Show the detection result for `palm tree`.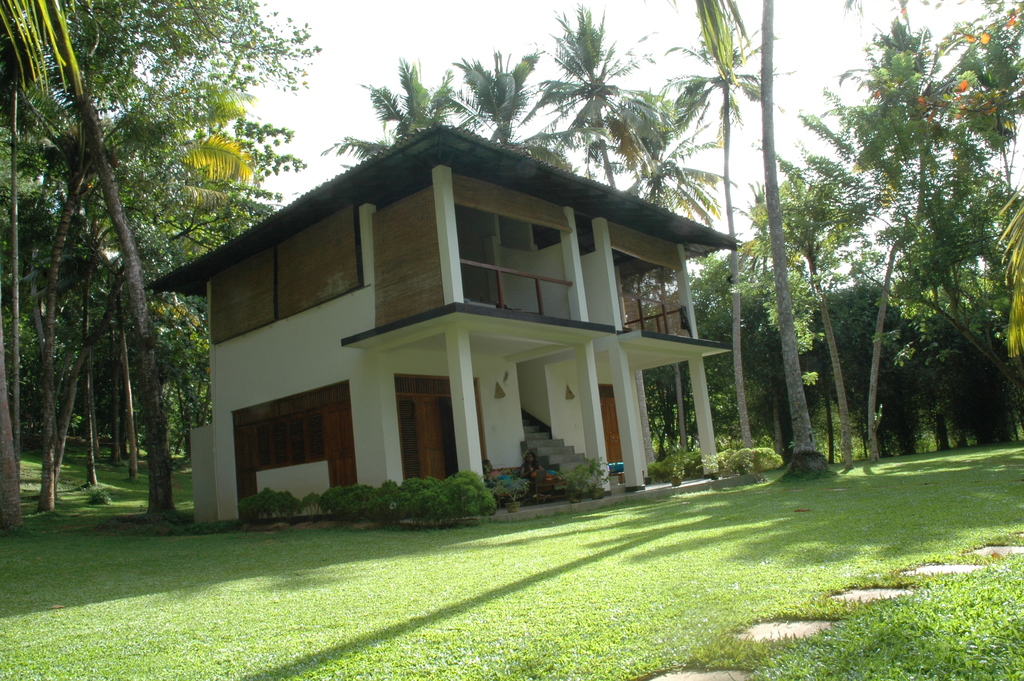
crop(918, 51, 1023, 146).
